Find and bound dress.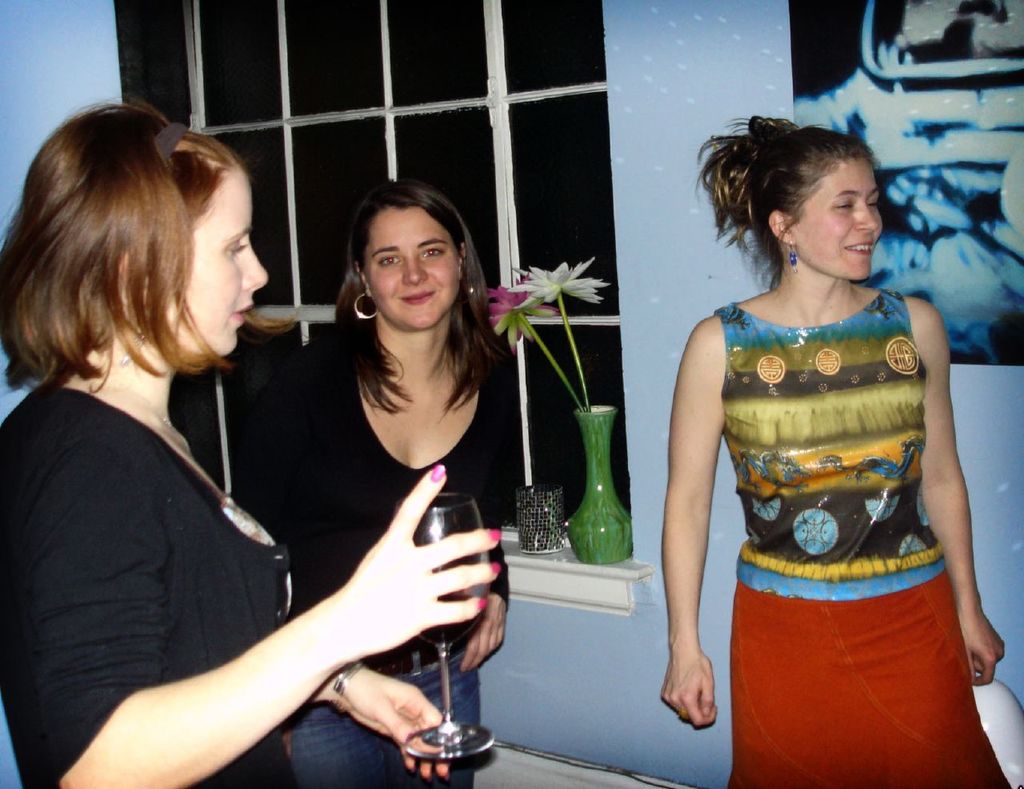
Bound: (0,380,293,788).
